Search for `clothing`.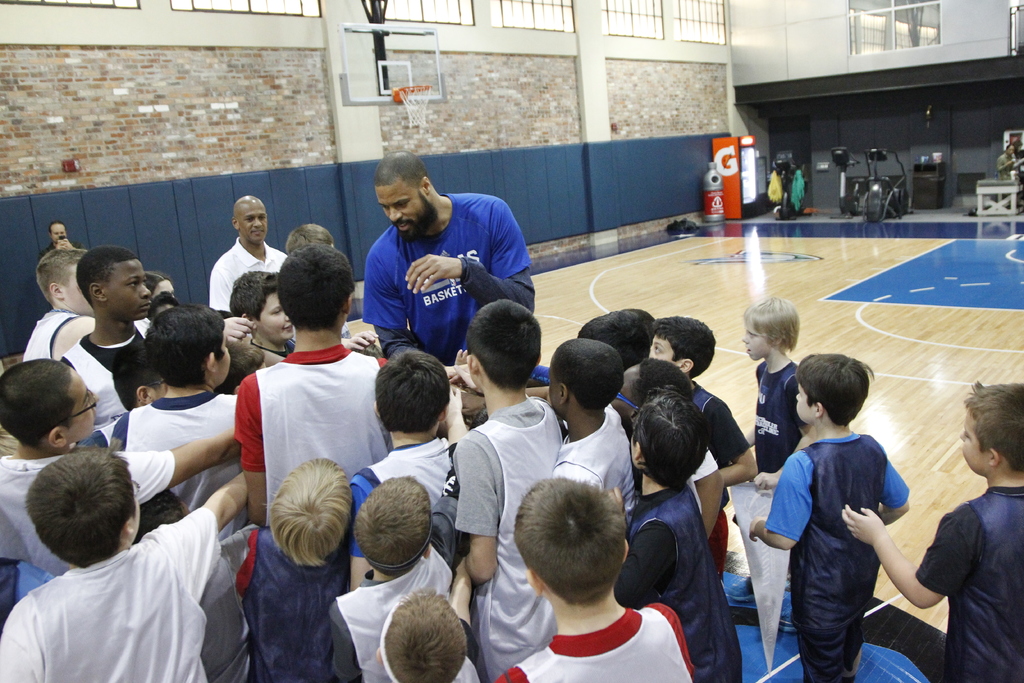
Found at Rect(552, 398, 645, 525).
